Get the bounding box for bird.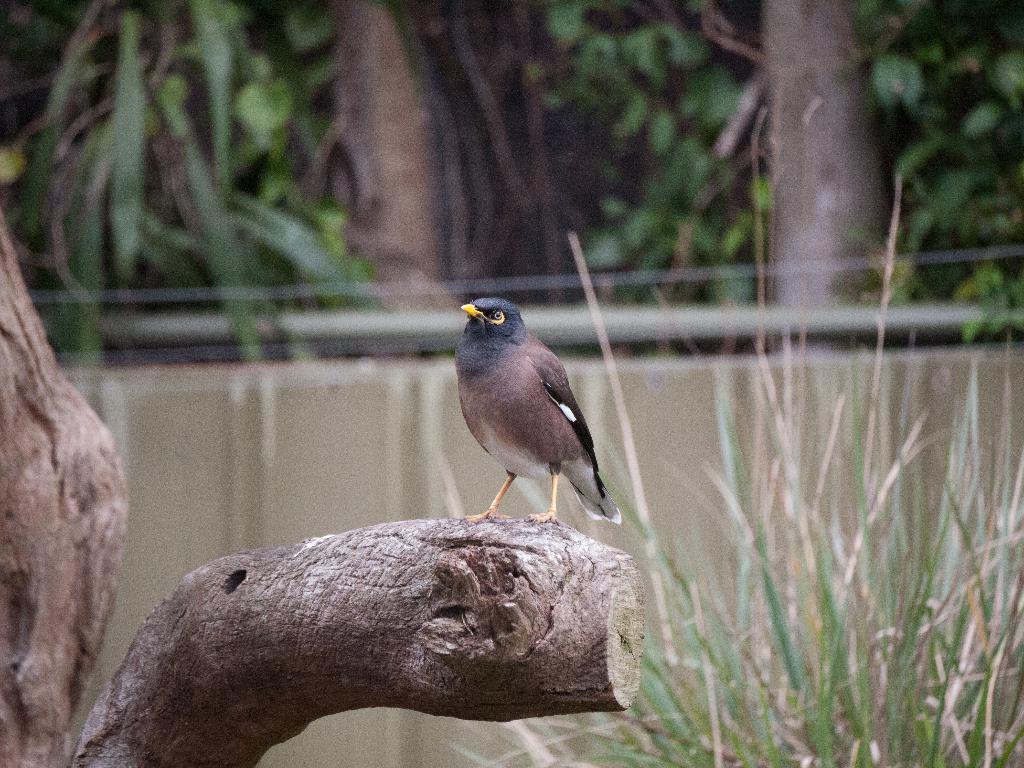
box=[439, 292, 632, 531].
